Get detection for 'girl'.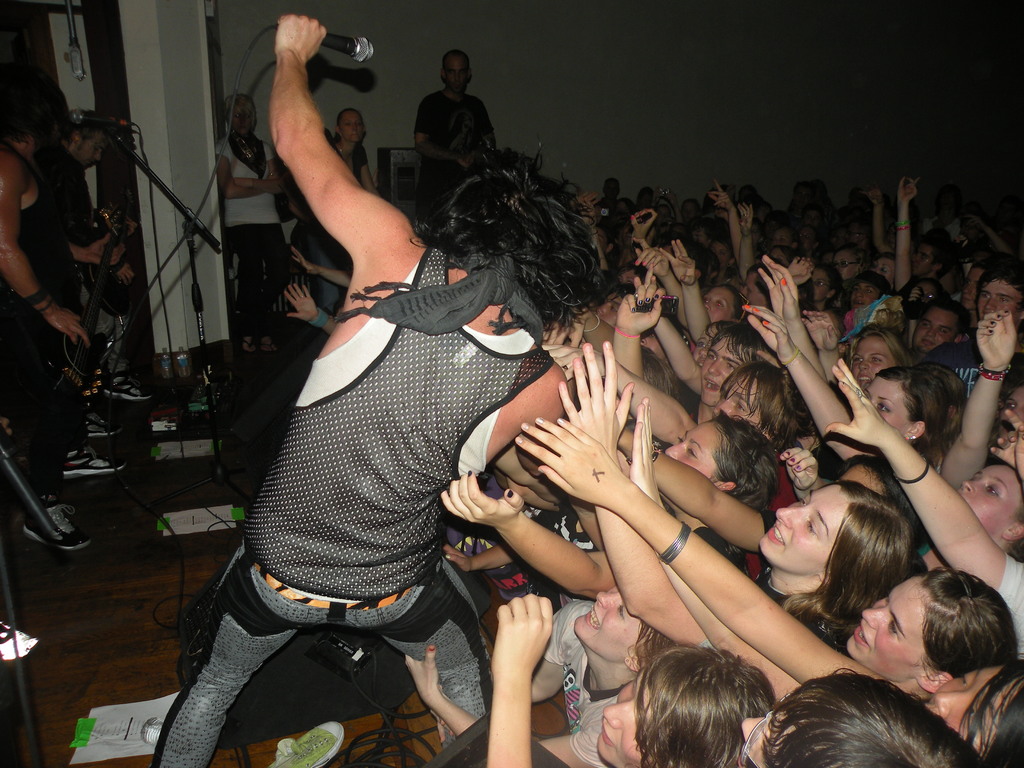
Detection: crop(811, 264, 842, 314).
